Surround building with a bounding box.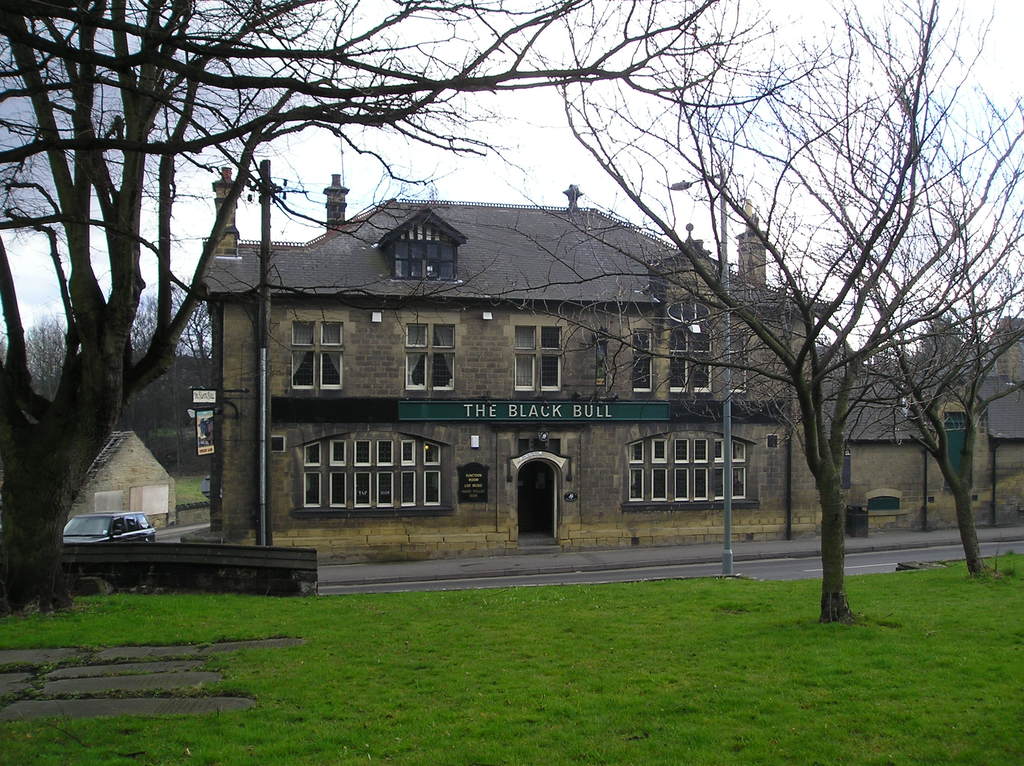
l=202, t=168, r=842, b=555.
